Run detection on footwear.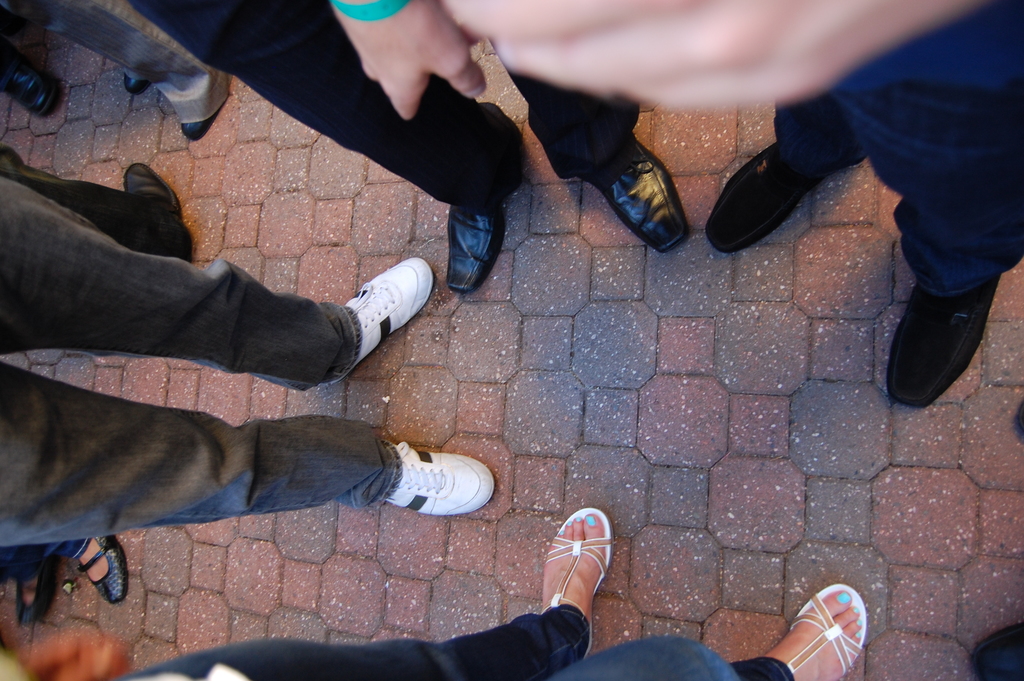
Result: (788, 582, 865, 680).
